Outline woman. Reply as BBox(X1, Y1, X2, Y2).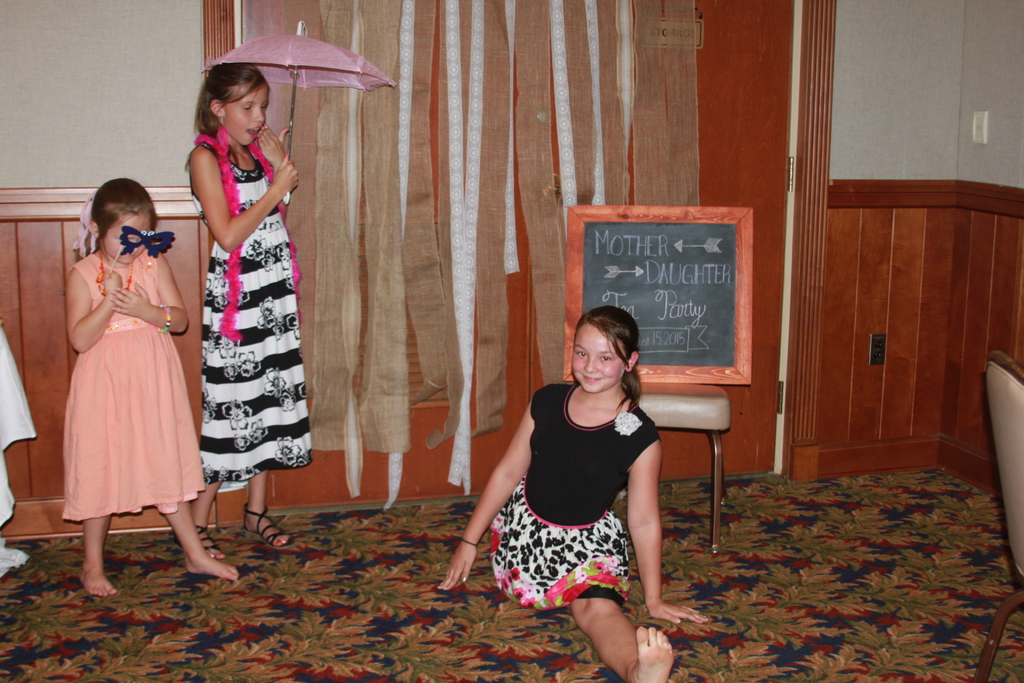
BBox(482, 288, 679, 672).
